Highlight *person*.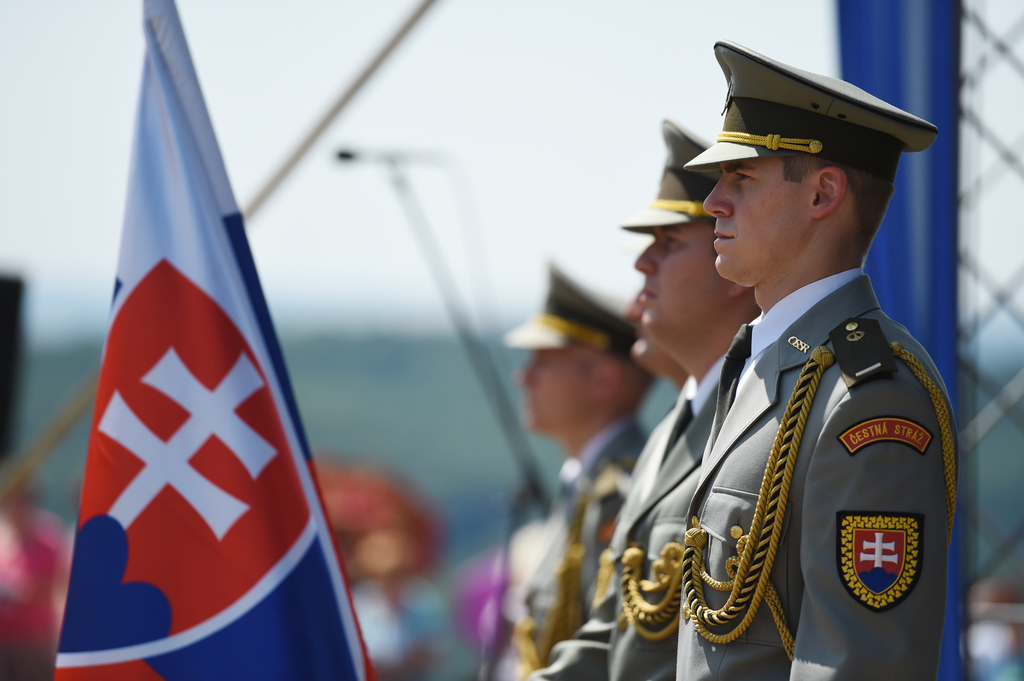
Highlighted region: <box>675,73,957,680</box>.
